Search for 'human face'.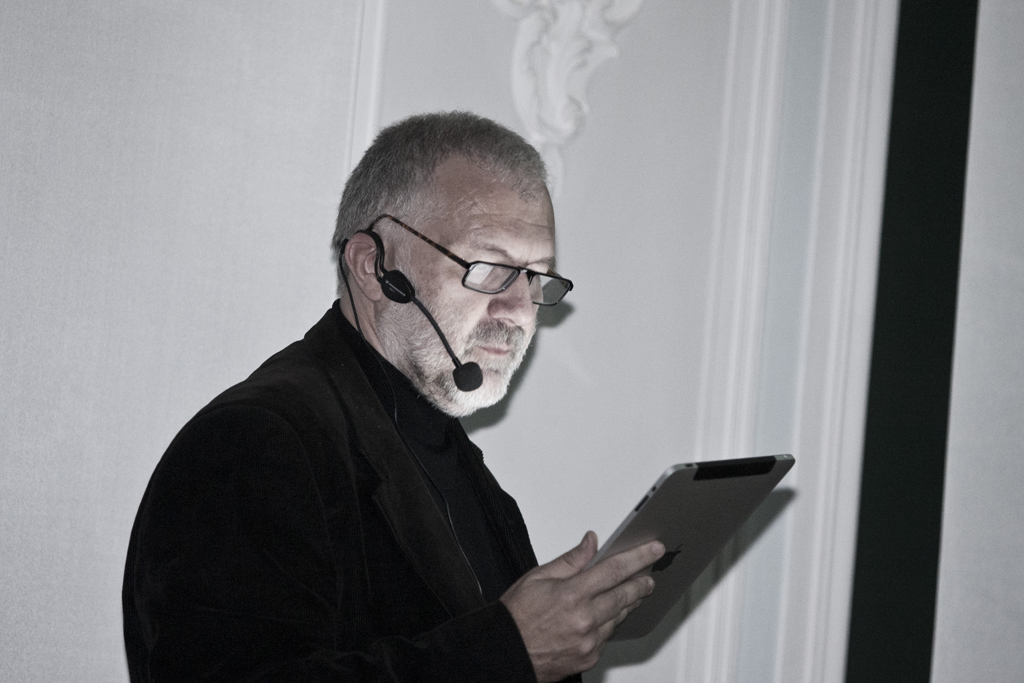
Found at [405,197,559,403].
